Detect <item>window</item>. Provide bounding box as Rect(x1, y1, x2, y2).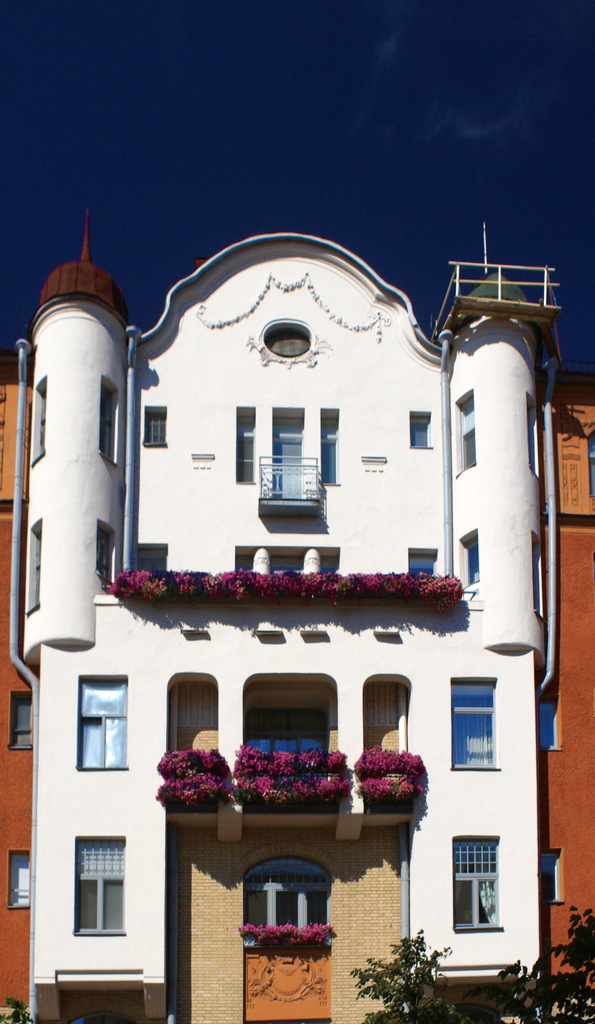
Rect(469, 547, 483, 579).
